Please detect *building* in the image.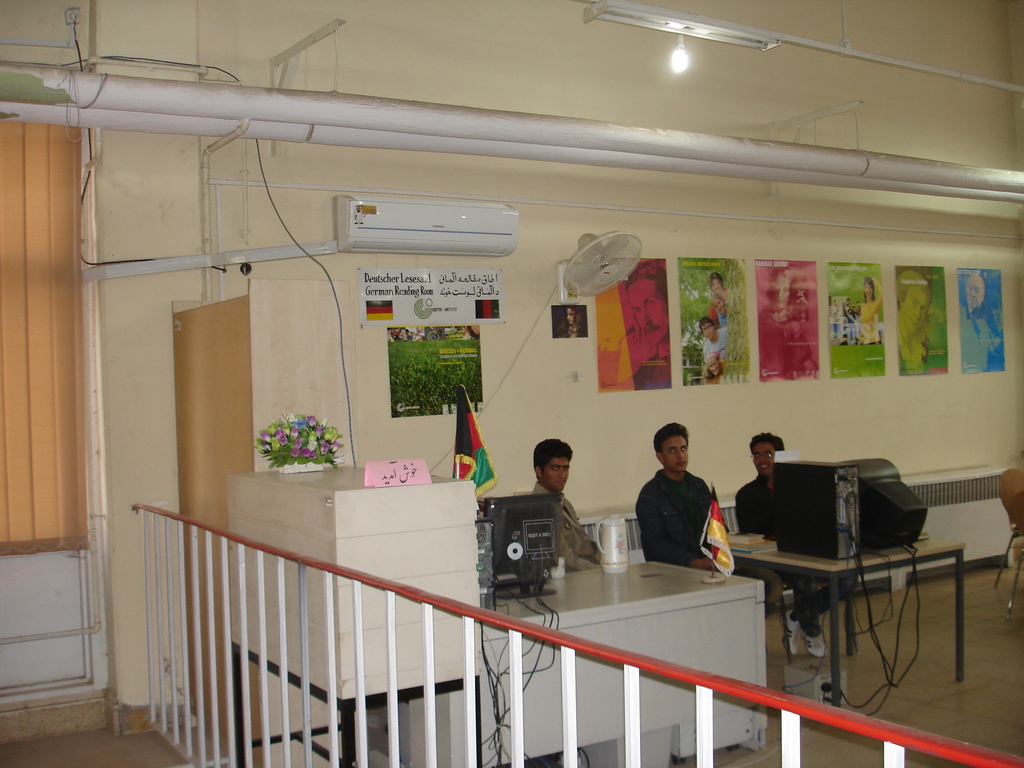
pyautogui.locateOnScreen(0, 0, 1023, 767).
